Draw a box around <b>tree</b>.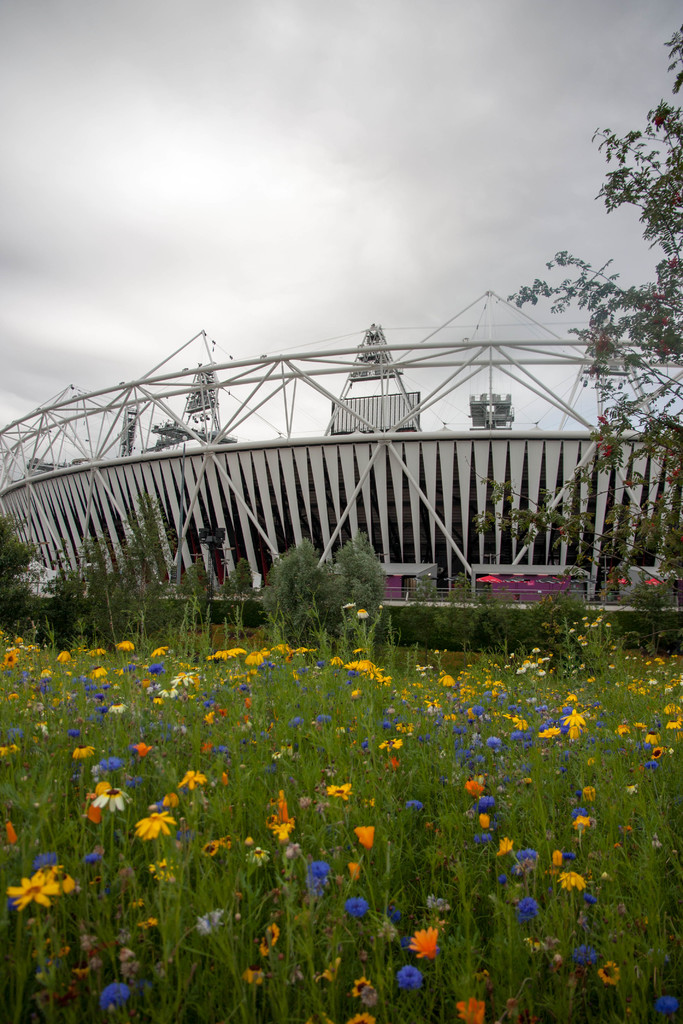
x1=260, y1=538, x2=384, y2=646.
